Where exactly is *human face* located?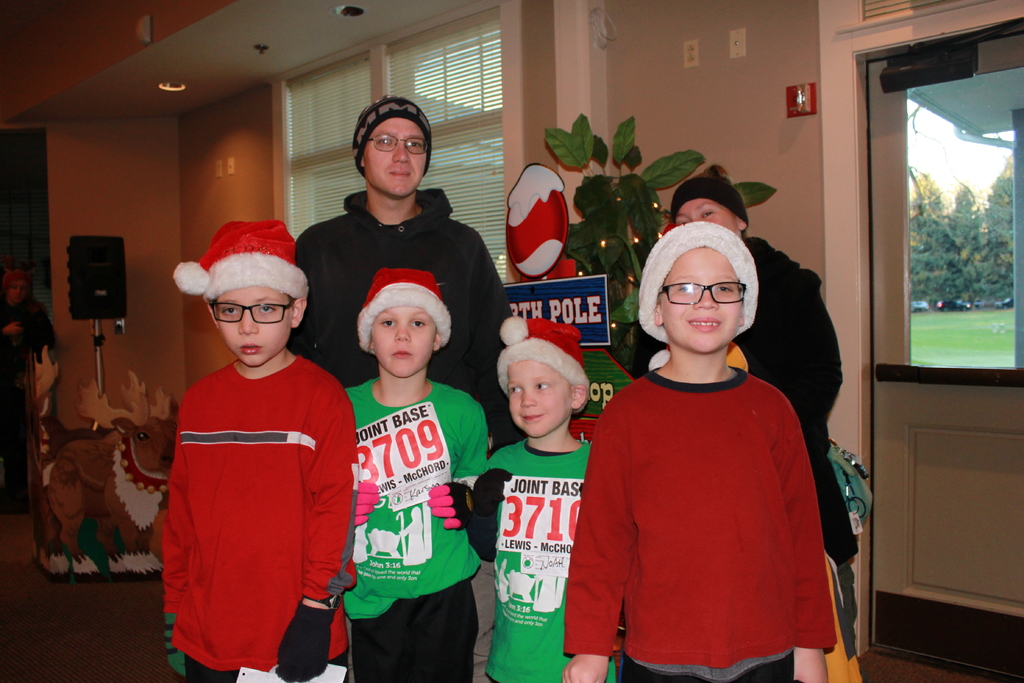
Its bounding box is (508, 360, 570, 439).
